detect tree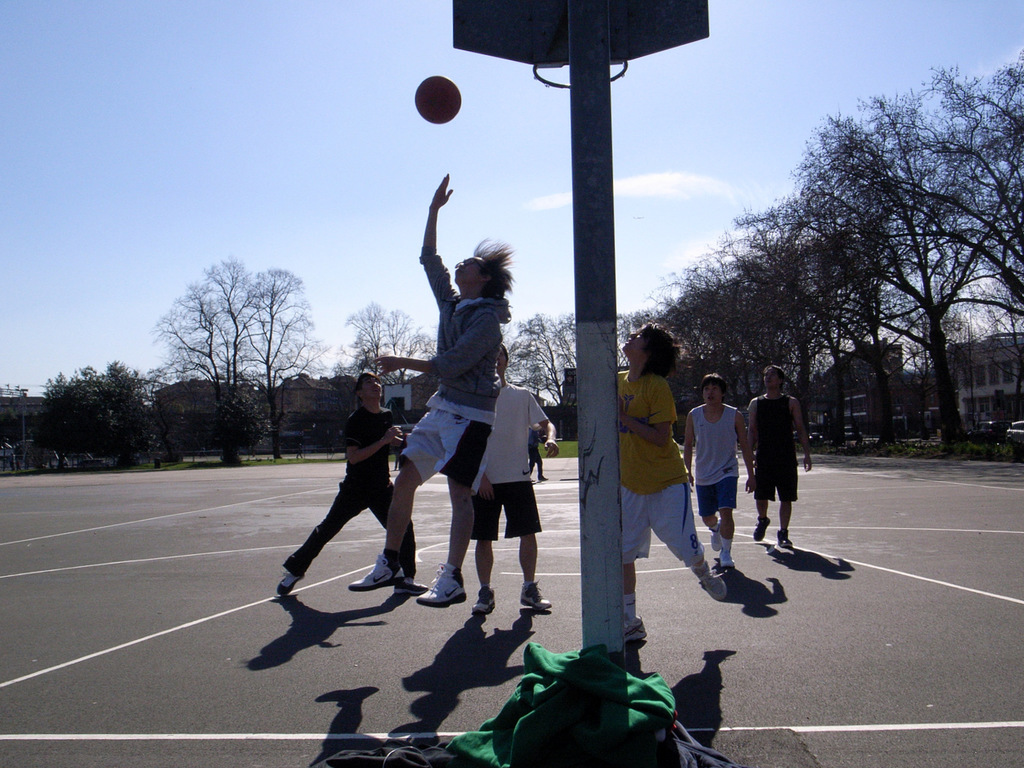
496/312/582/415
